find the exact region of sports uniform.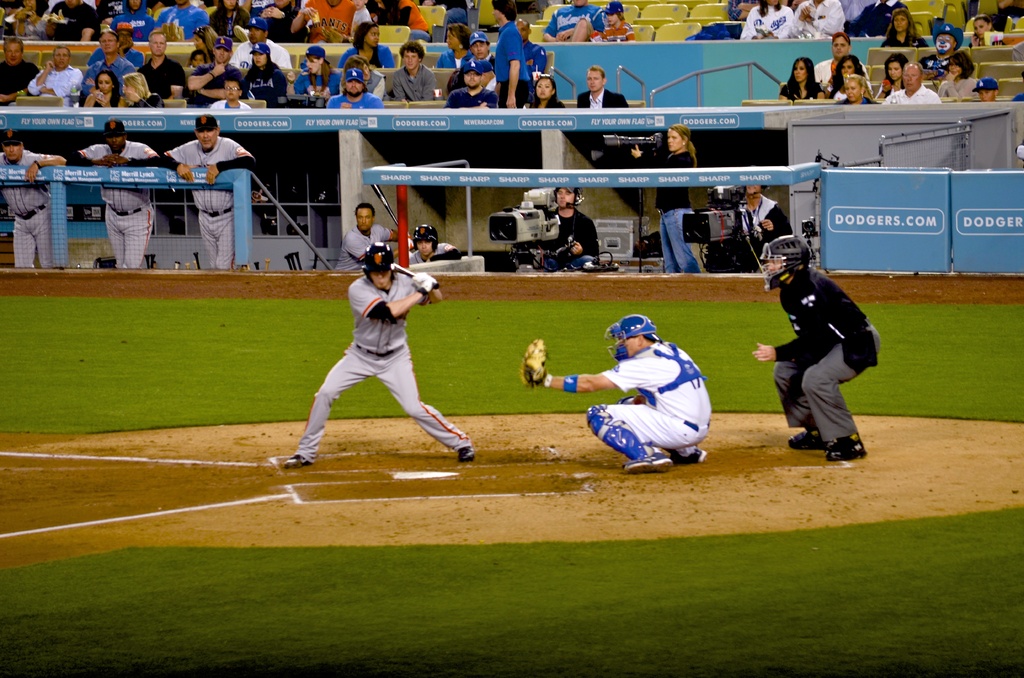
Exact region: (577, 331, 730, 467).
